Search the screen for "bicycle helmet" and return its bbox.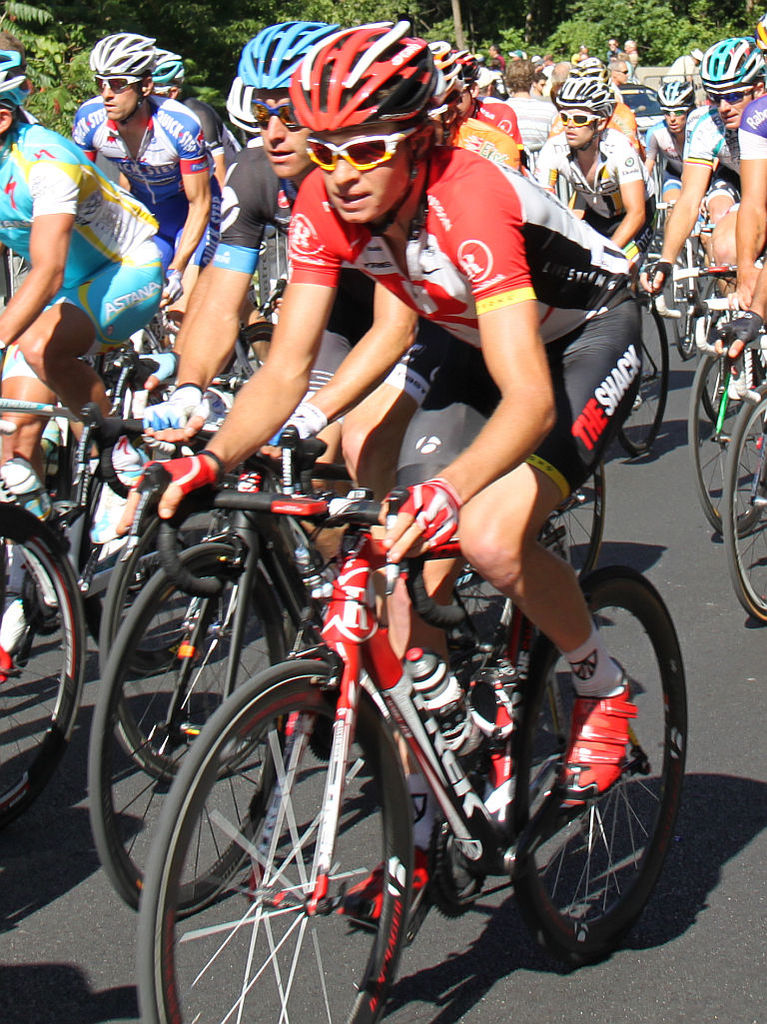
Found: detection(703, 40, 766, 92).
